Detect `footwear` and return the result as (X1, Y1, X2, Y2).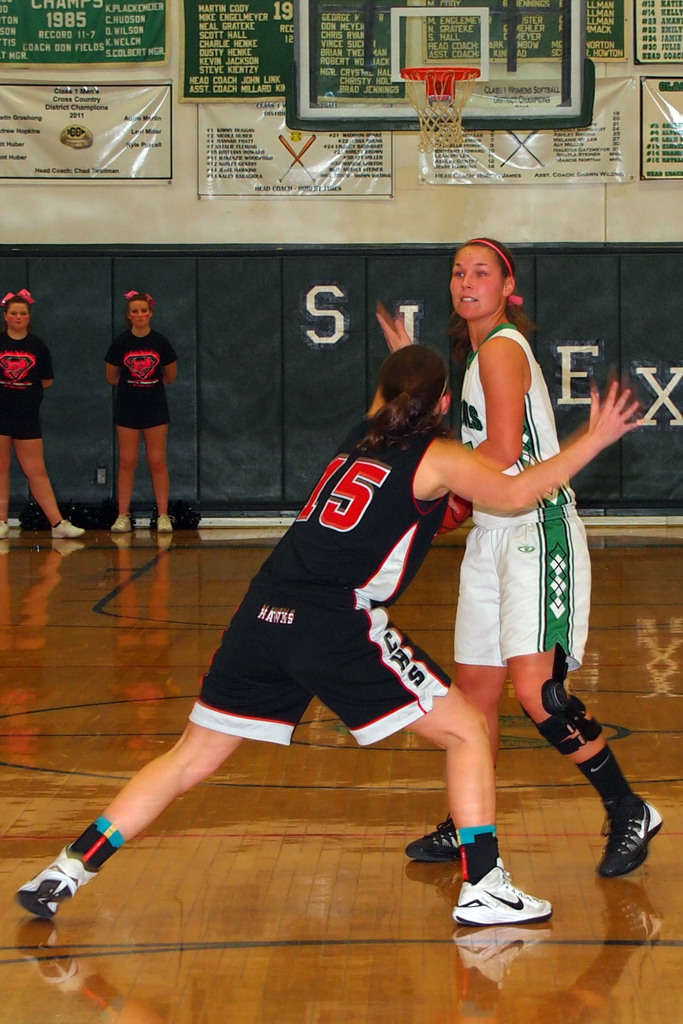
(404, 810, 465, 860).
